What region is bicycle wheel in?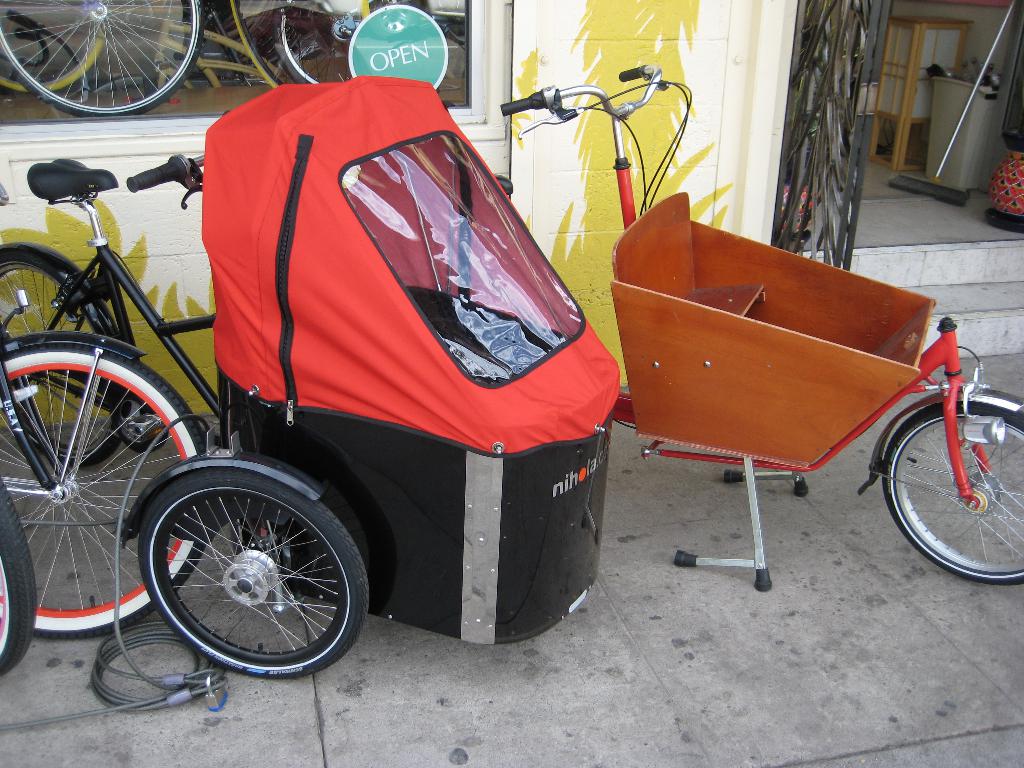
region(0, 0, 223, 93).
